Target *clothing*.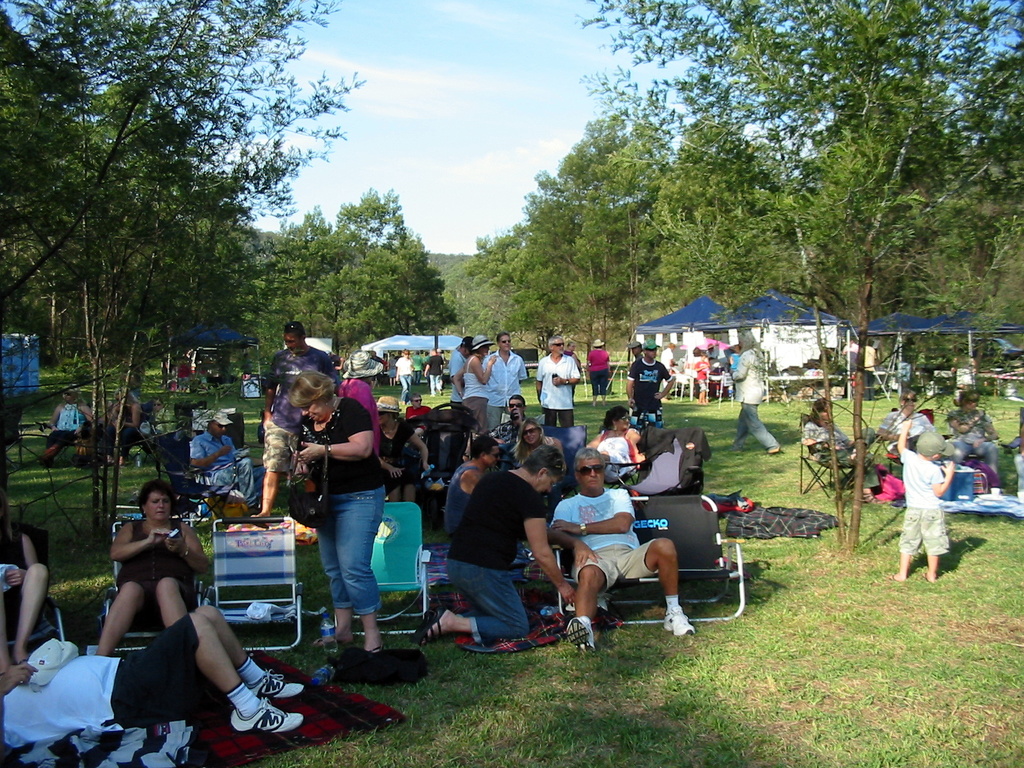
Target region: {"left": 108, "top": 518, "right": 201, "bottom": 606}.
